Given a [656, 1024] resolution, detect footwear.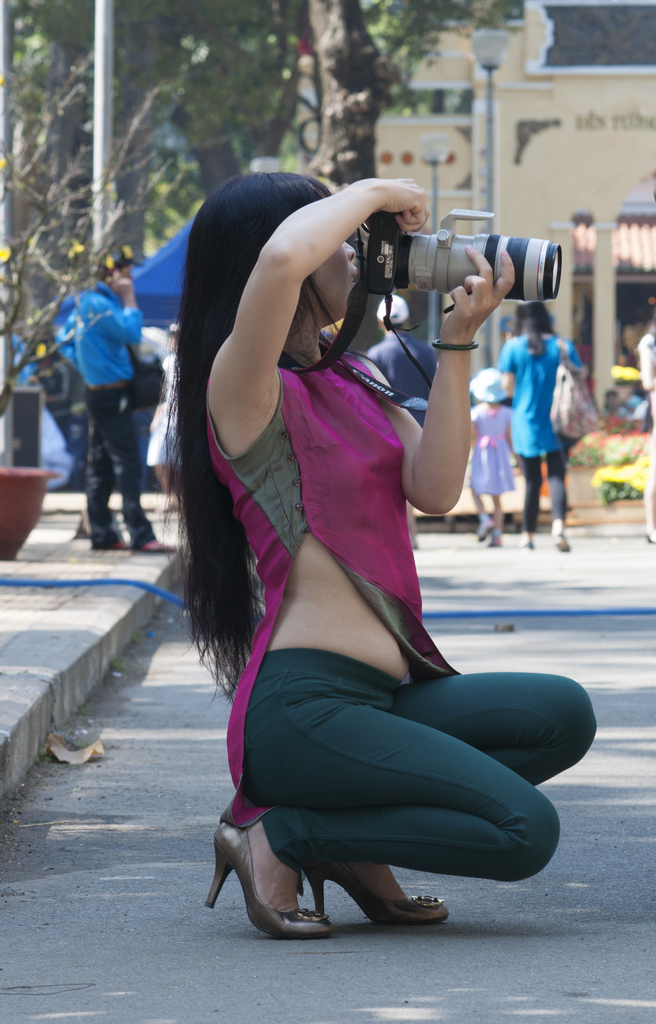
BBox(132, 538, 181, 554).
